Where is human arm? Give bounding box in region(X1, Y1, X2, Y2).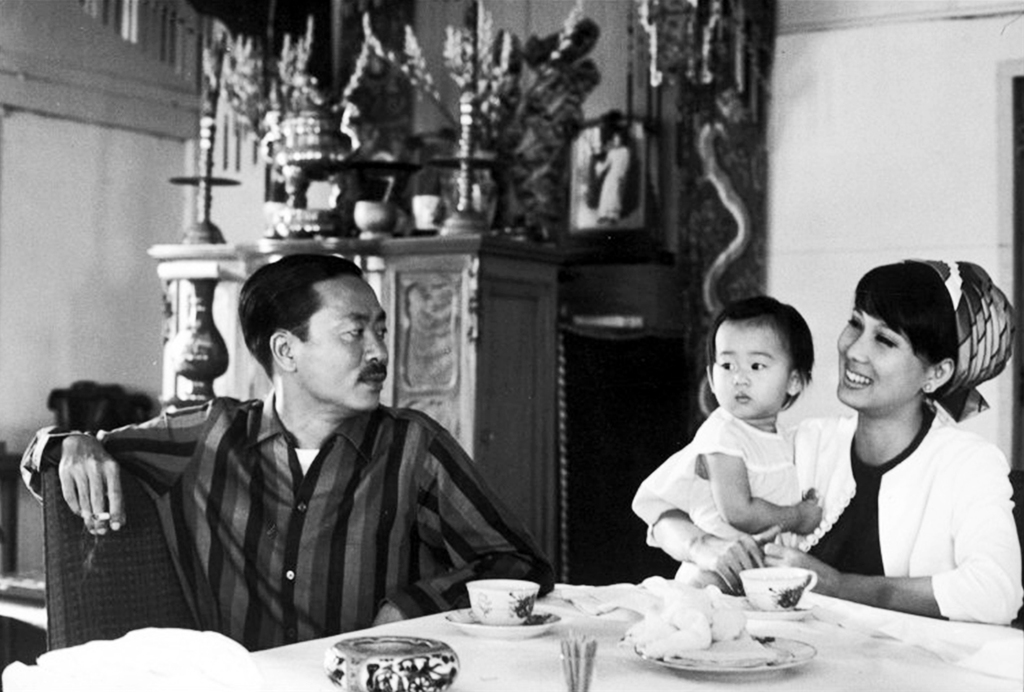
region(762, 450, 1023, 628).
